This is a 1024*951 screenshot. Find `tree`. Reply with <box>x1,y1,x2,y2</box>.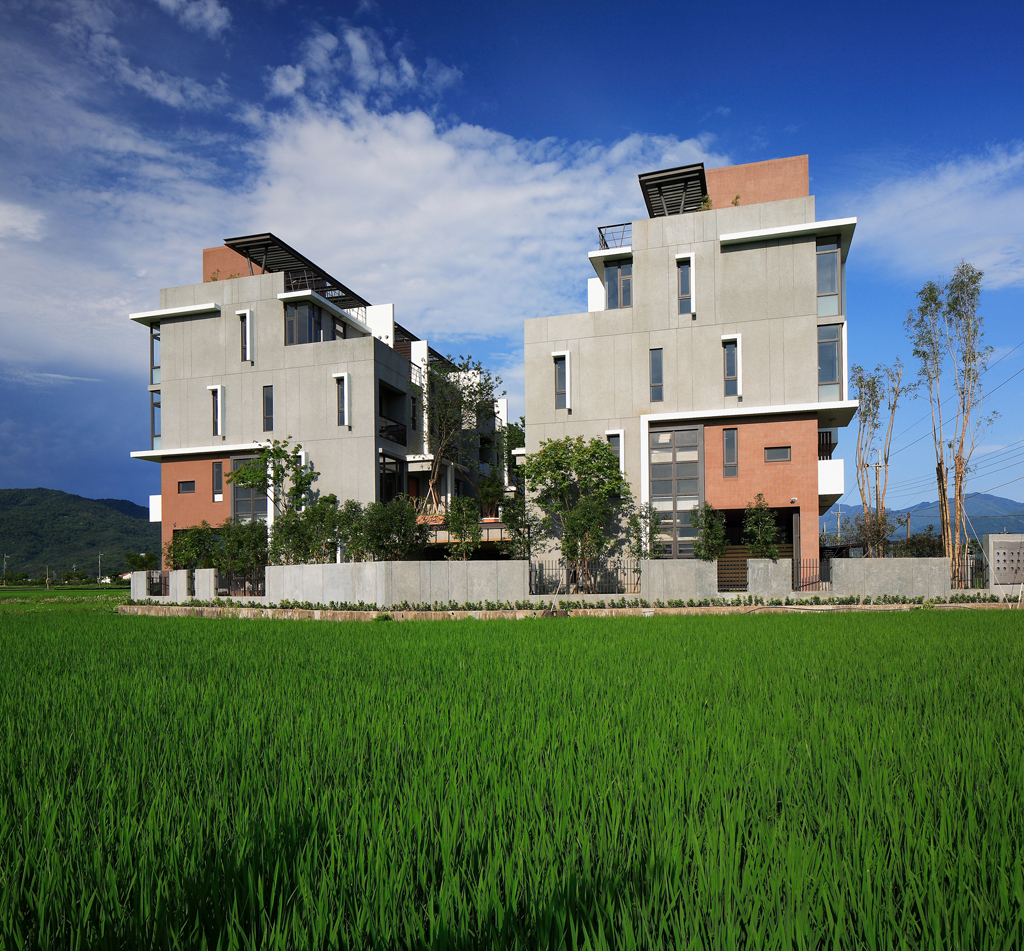
<box>140,429,428,622</box>.
